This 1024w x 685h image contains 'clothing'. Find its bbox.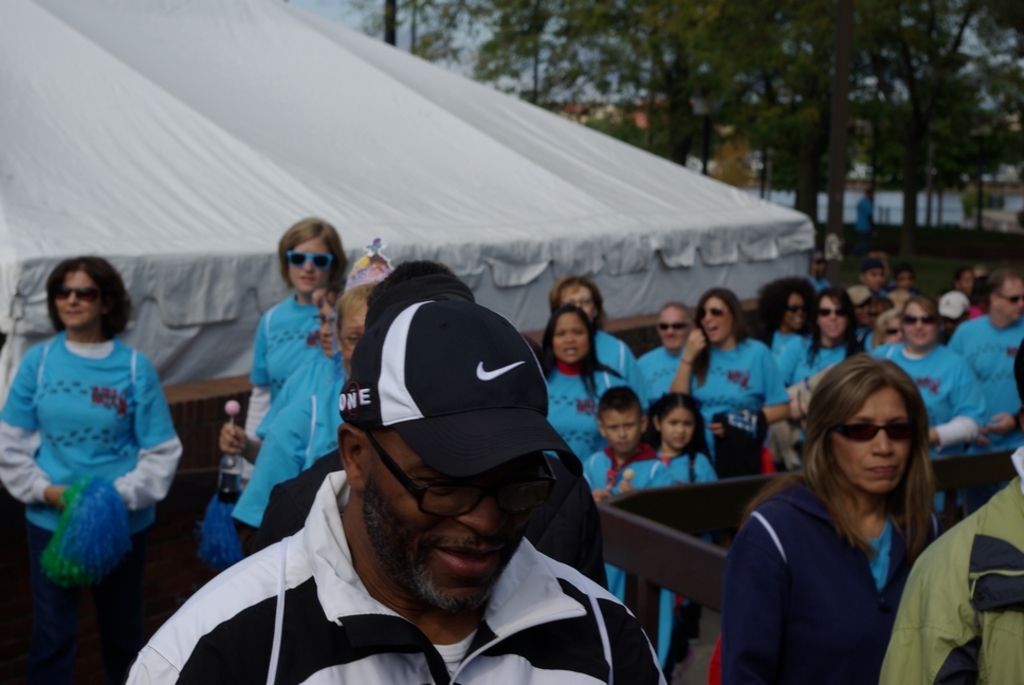
260, 348, 344, 411.
